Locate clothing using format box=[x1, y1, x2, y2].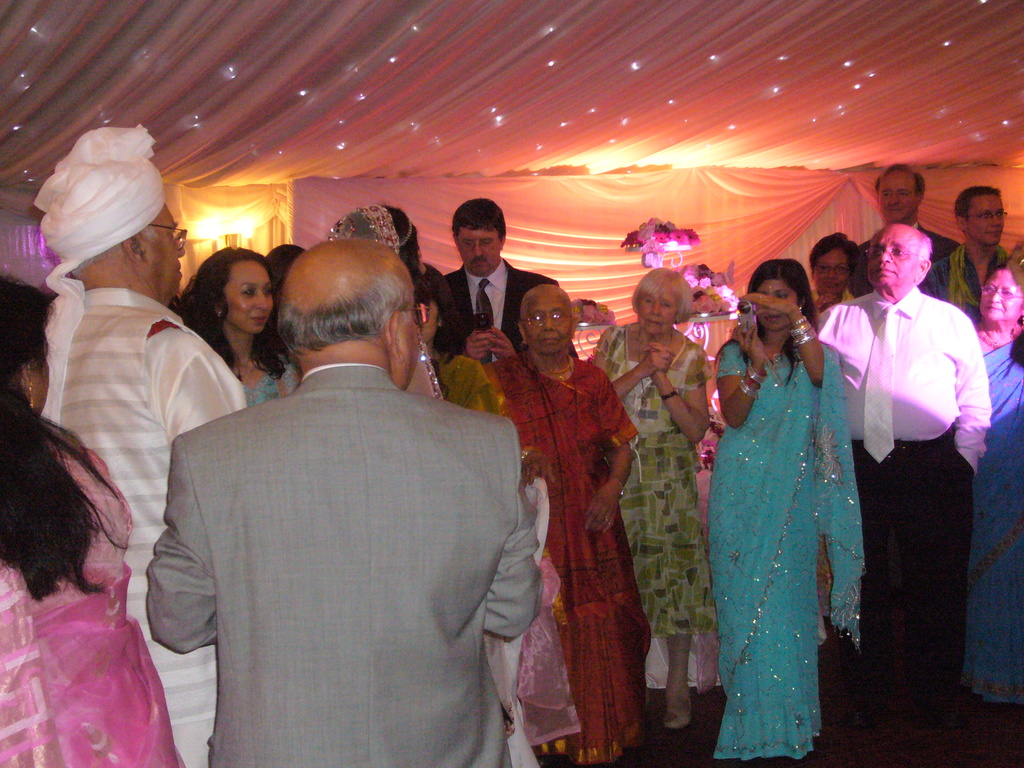
box=[932, 225, 977, 293].
